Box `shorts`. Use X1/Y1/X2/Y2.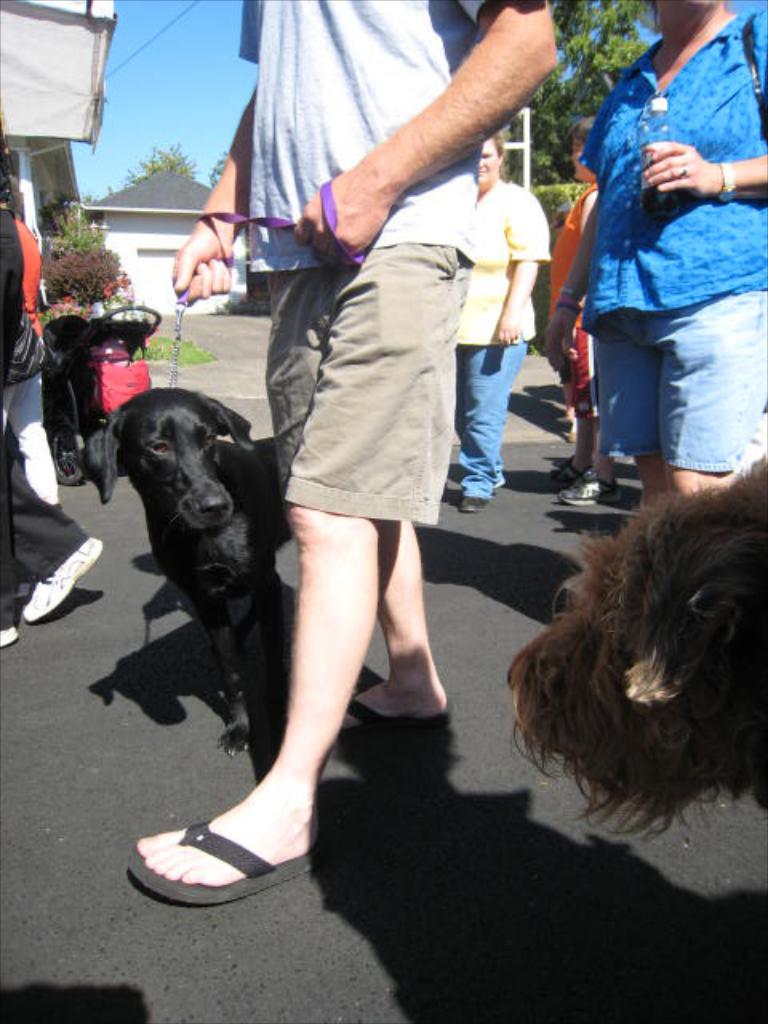
586/286/766/466.
